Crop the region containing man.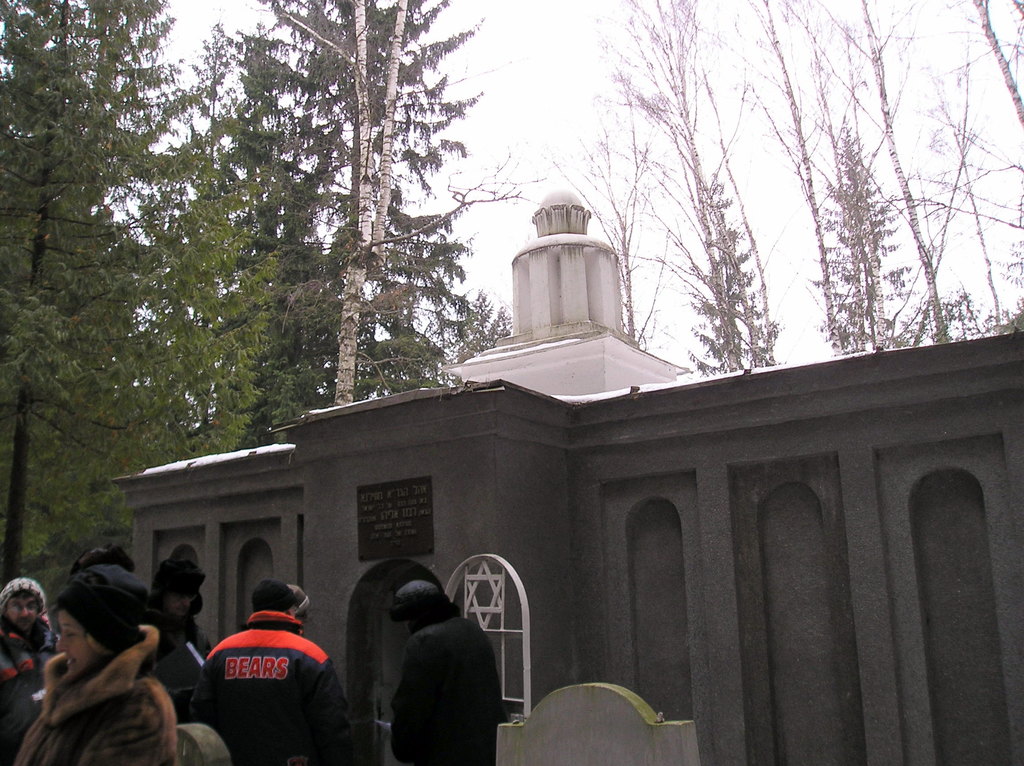
Crop region: 0:576:78:765.
